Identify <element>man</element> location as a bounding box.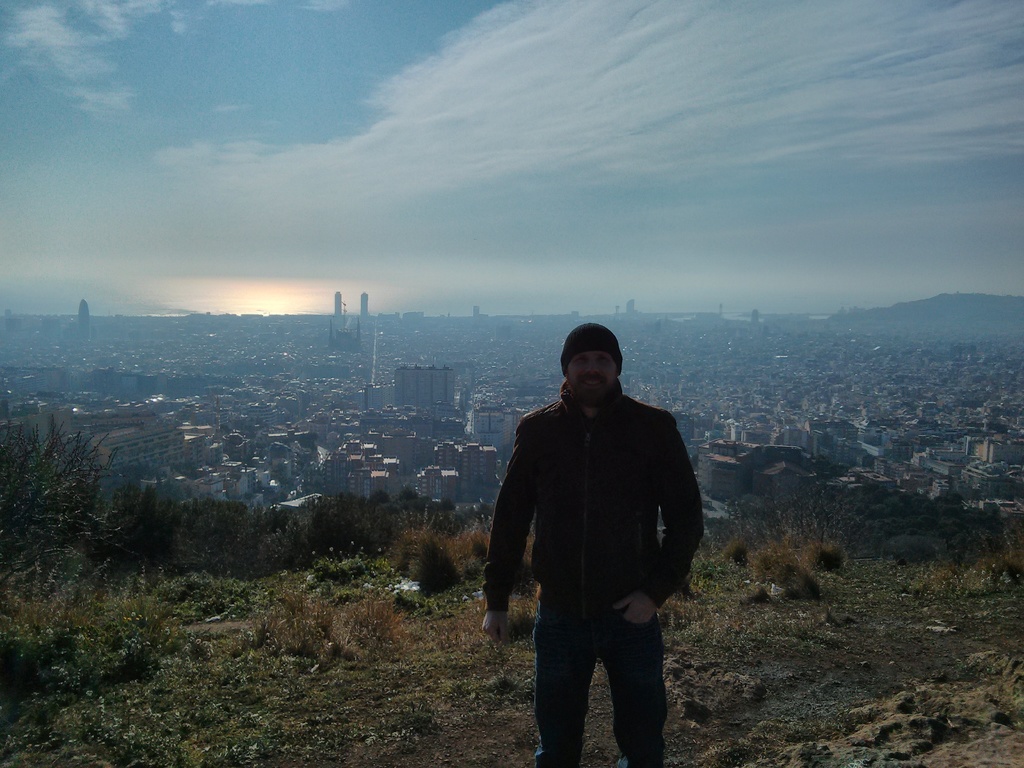
bbox=[481, 304, 706, 760].
